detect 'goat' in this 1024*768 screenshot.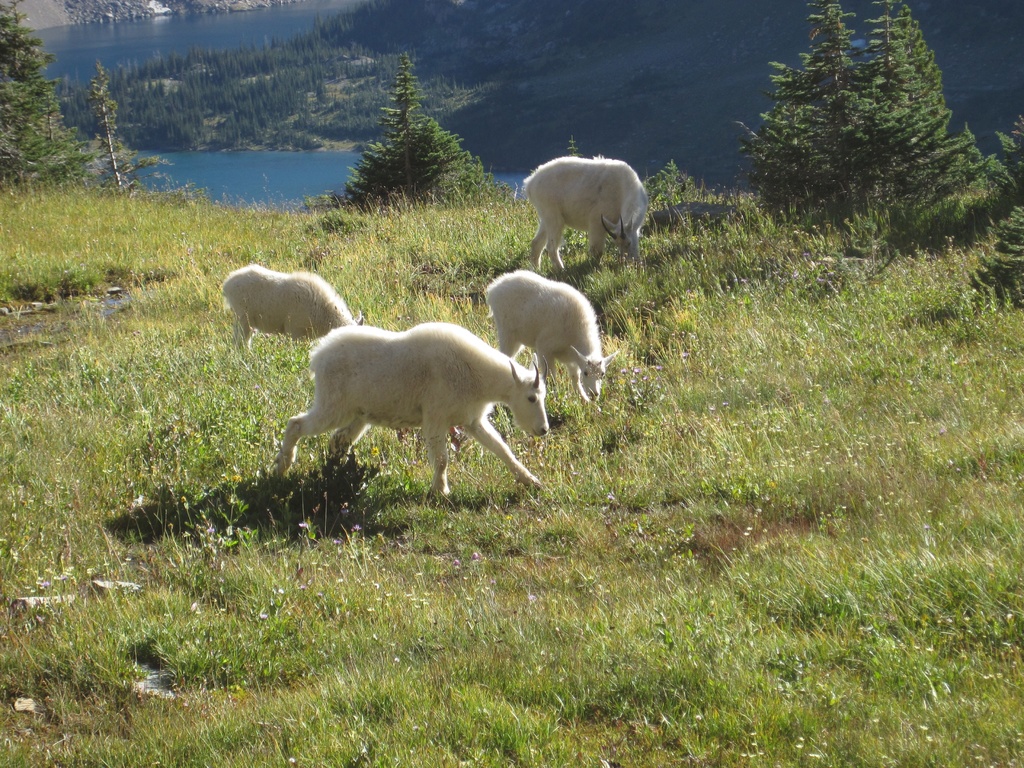
Detection: region(494, 139, 657, 267).
